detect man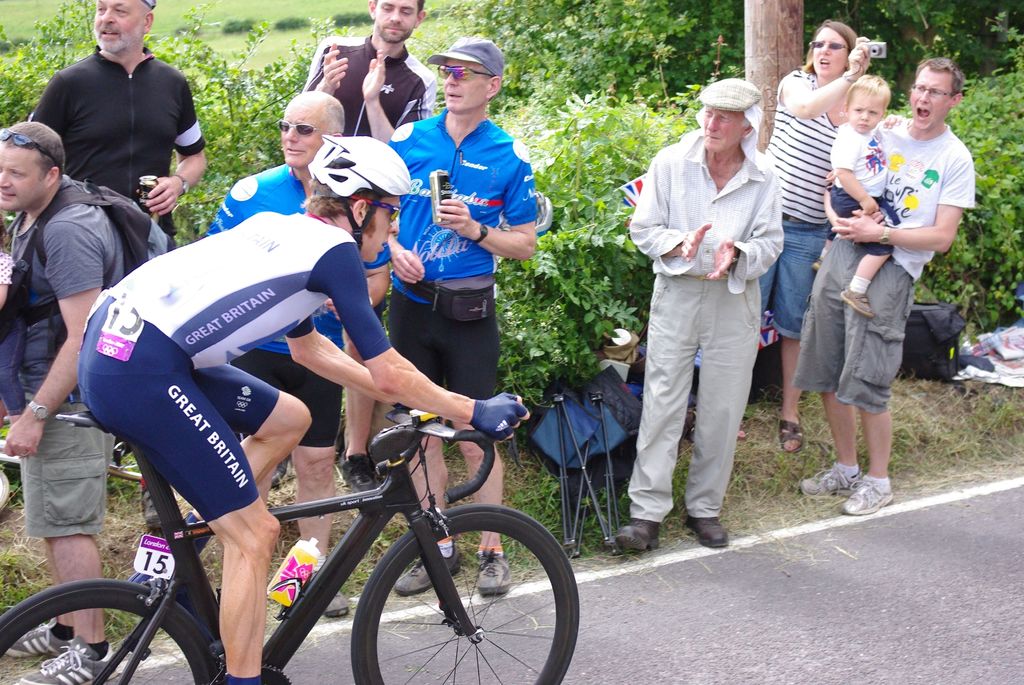
<region>80, 136, 531, 684</region>
